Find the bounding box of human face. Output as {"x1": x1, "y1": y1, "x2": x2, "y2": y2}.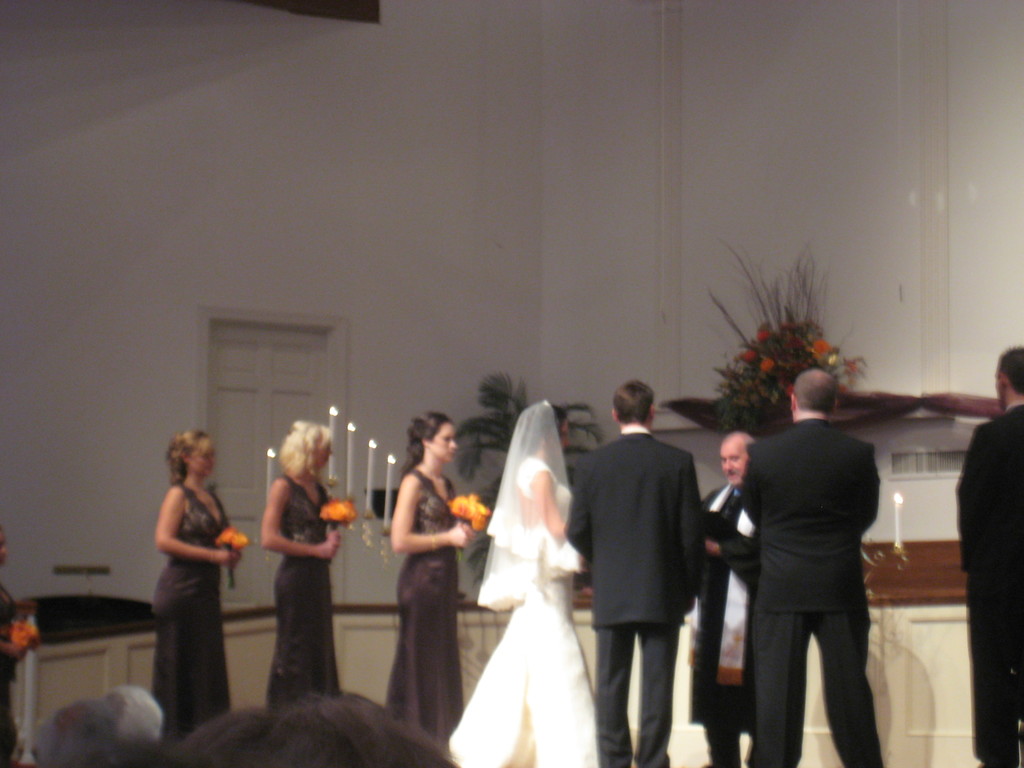
{"x1": 314, "y1": 447, "x2": 333, "y2": 466}.
